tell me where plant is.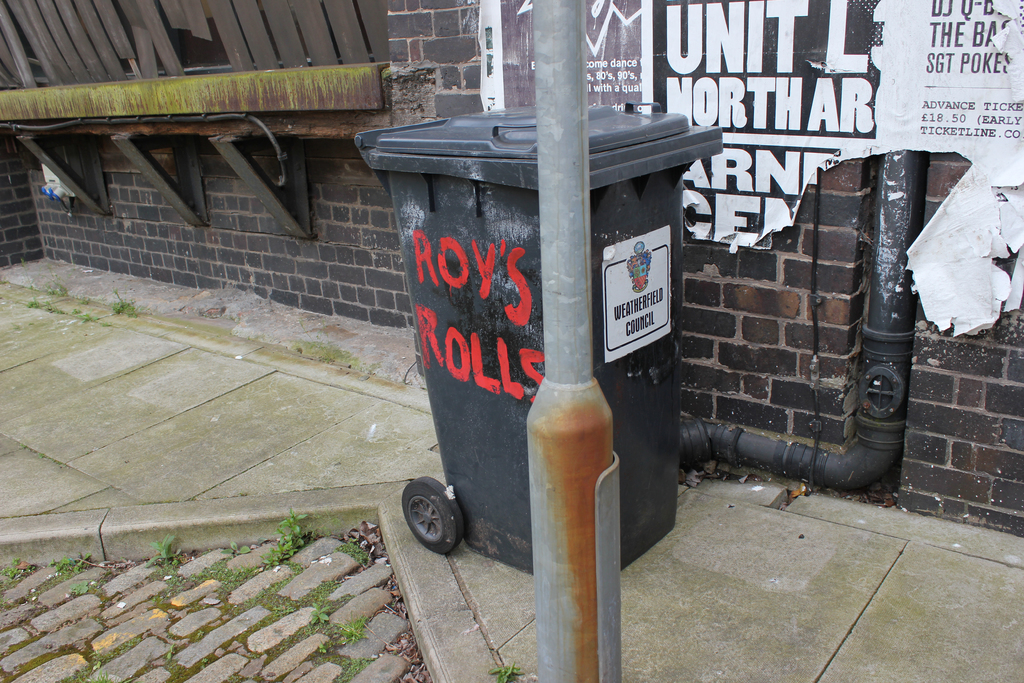
plant is at <region>149, 538, 177, 566</region>.
